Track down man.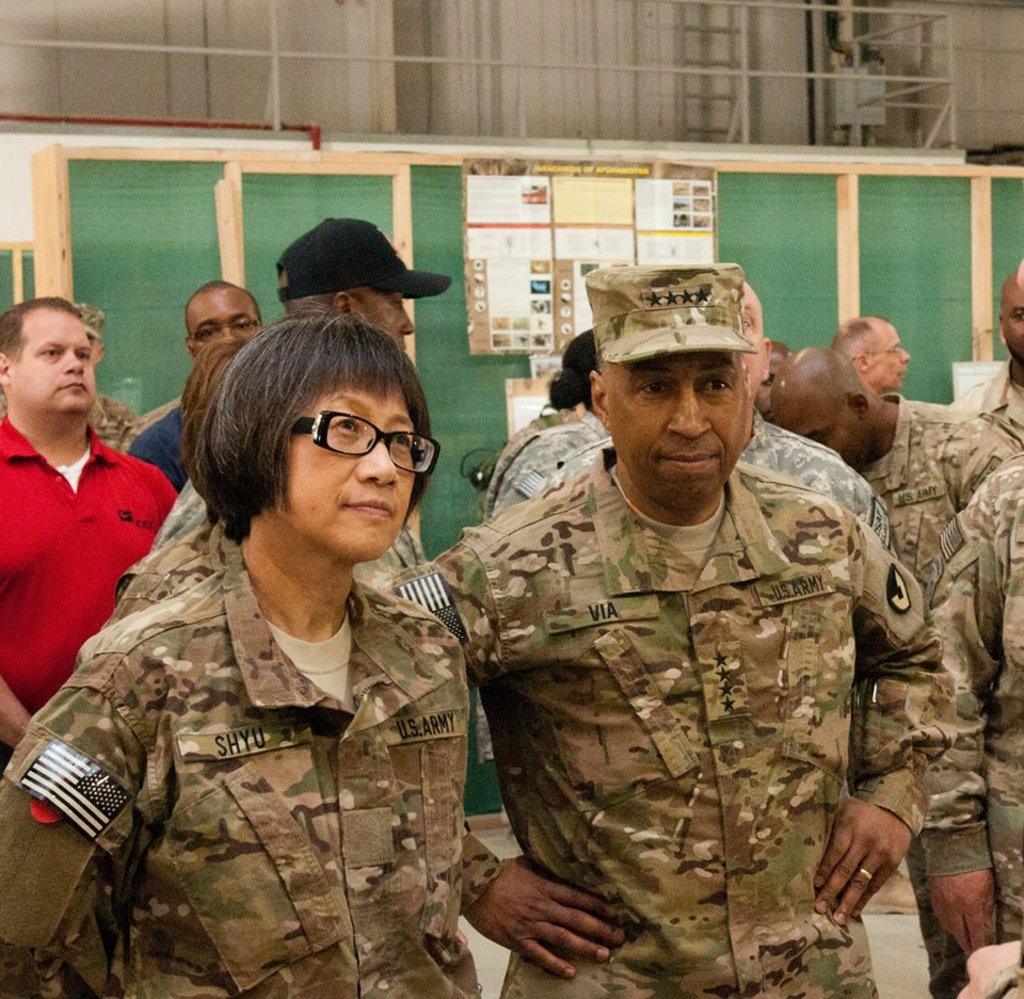
Tracked to 768,350,1011,997.
